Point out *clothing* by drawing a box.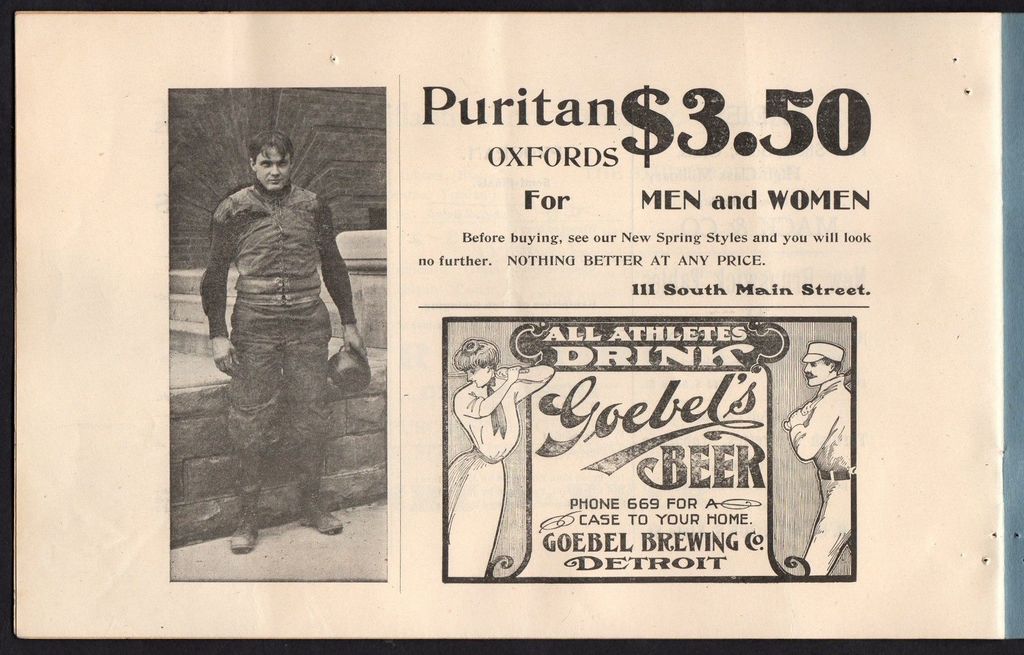
bbox=(213, 125, 360, 487).
